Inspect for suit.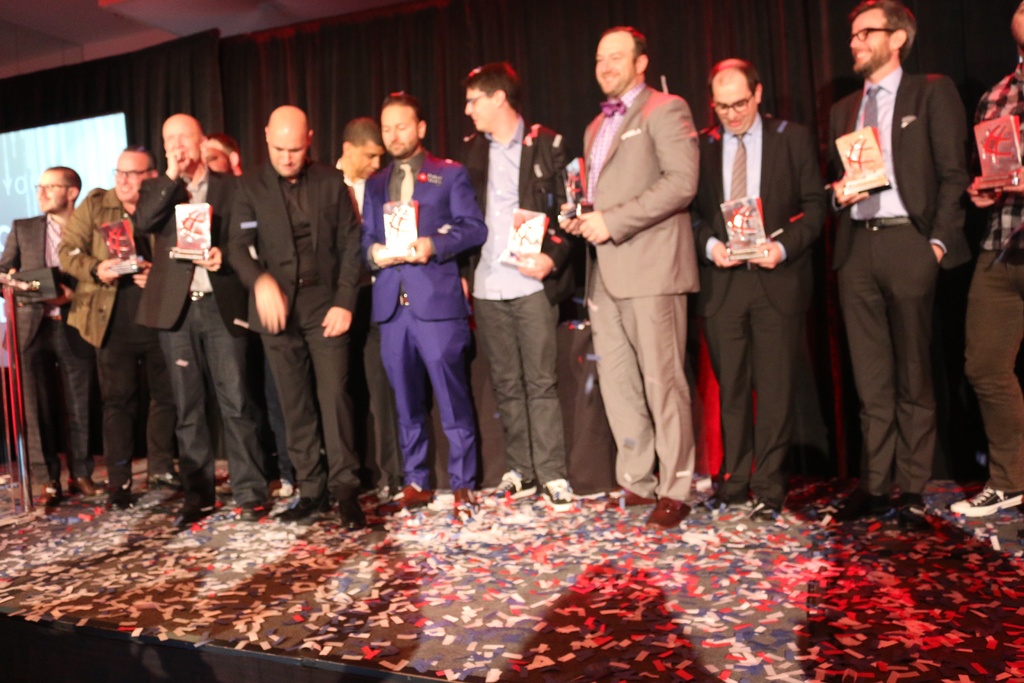
Inspection: {"left": 49, "top": 180, "right": 179, "bottom": 482}.
